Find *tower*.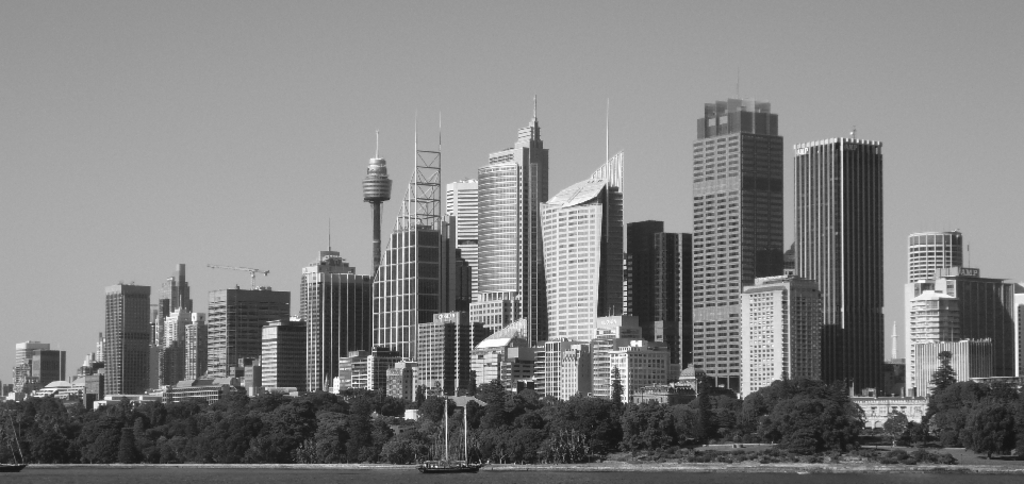
(357,134,463,347).
